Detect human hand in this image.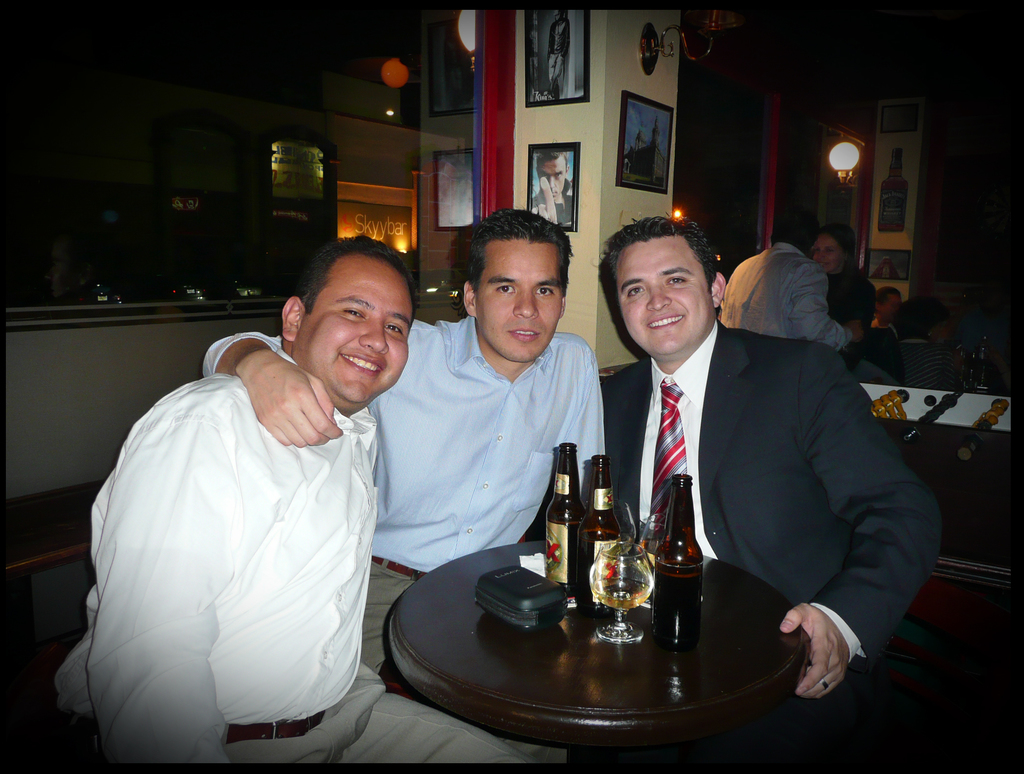
Detection: [left=238, top=350, right=345, bottom=449].
